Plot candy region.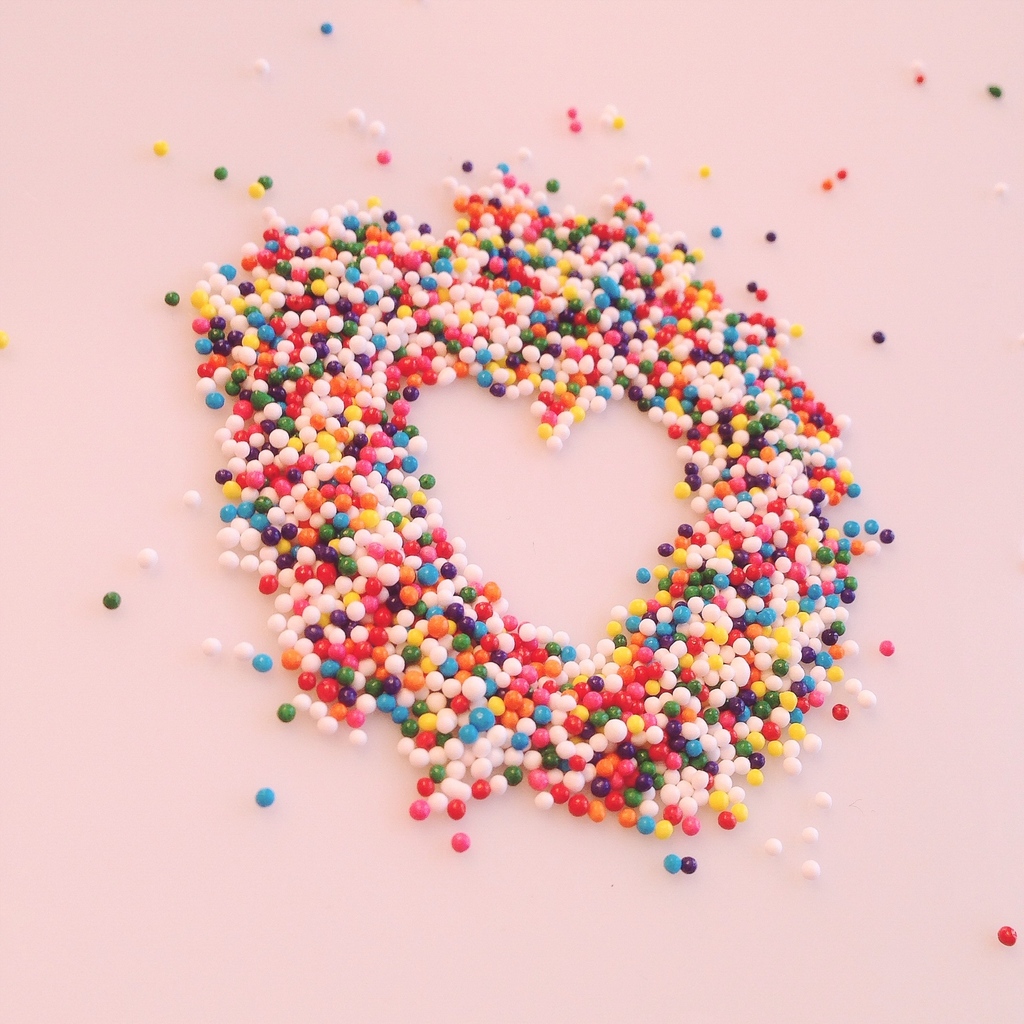
Plotted at l=661, t=855, r=680, b=876.
